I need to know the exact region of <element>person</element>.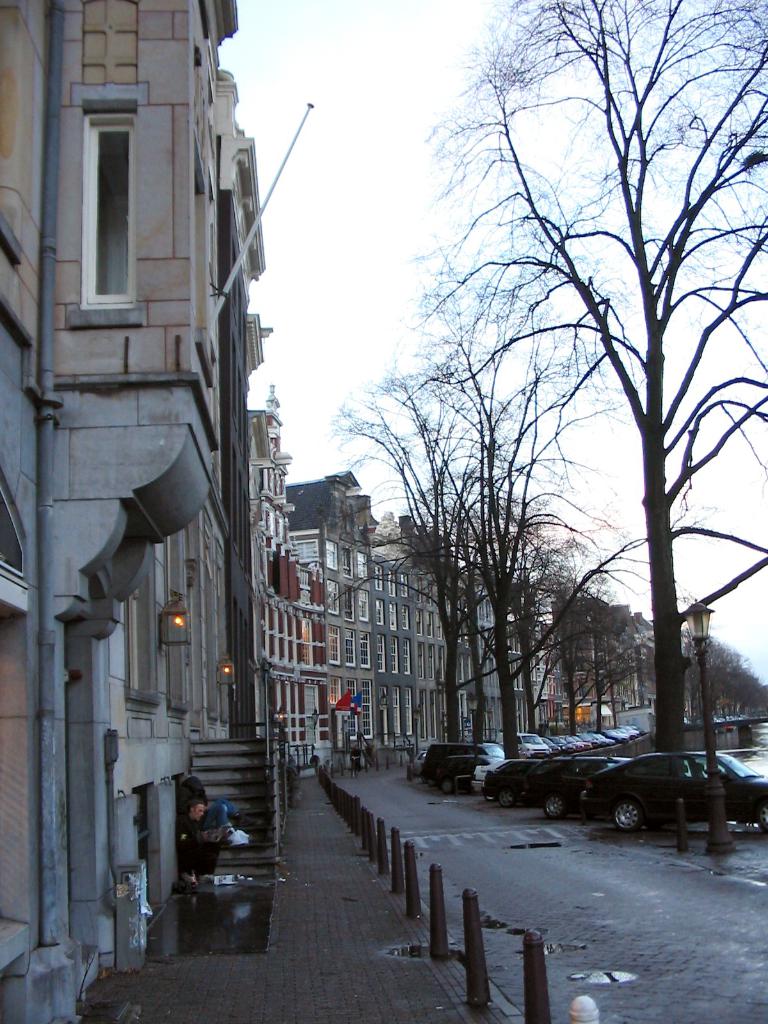
Region: <region>349, 743, 365, 774</region>.
